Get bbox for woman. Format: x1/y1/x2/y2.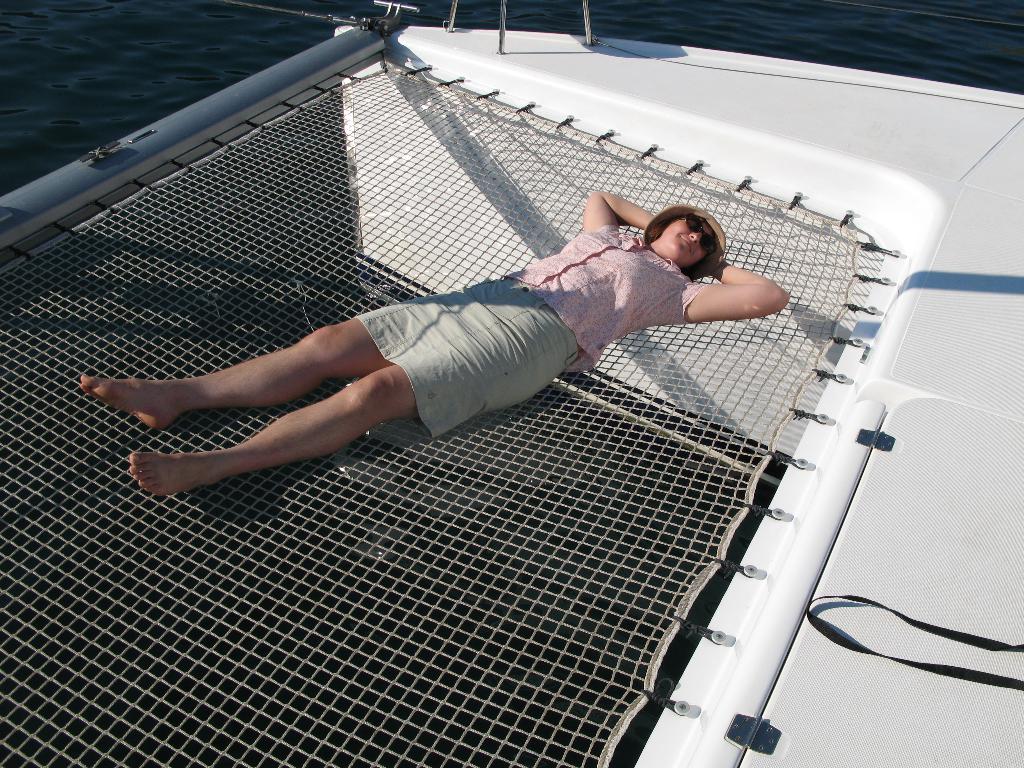
87/200/707/527.
